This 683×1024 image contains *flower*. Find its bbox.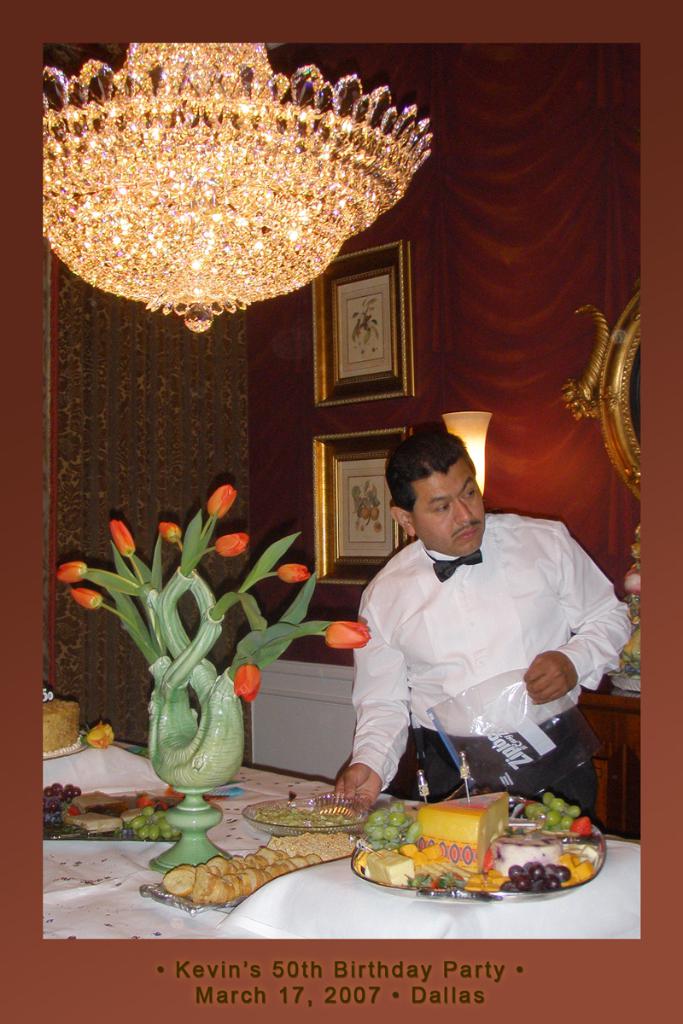
<bbox>73, 588, 102, 613</bbox>.
